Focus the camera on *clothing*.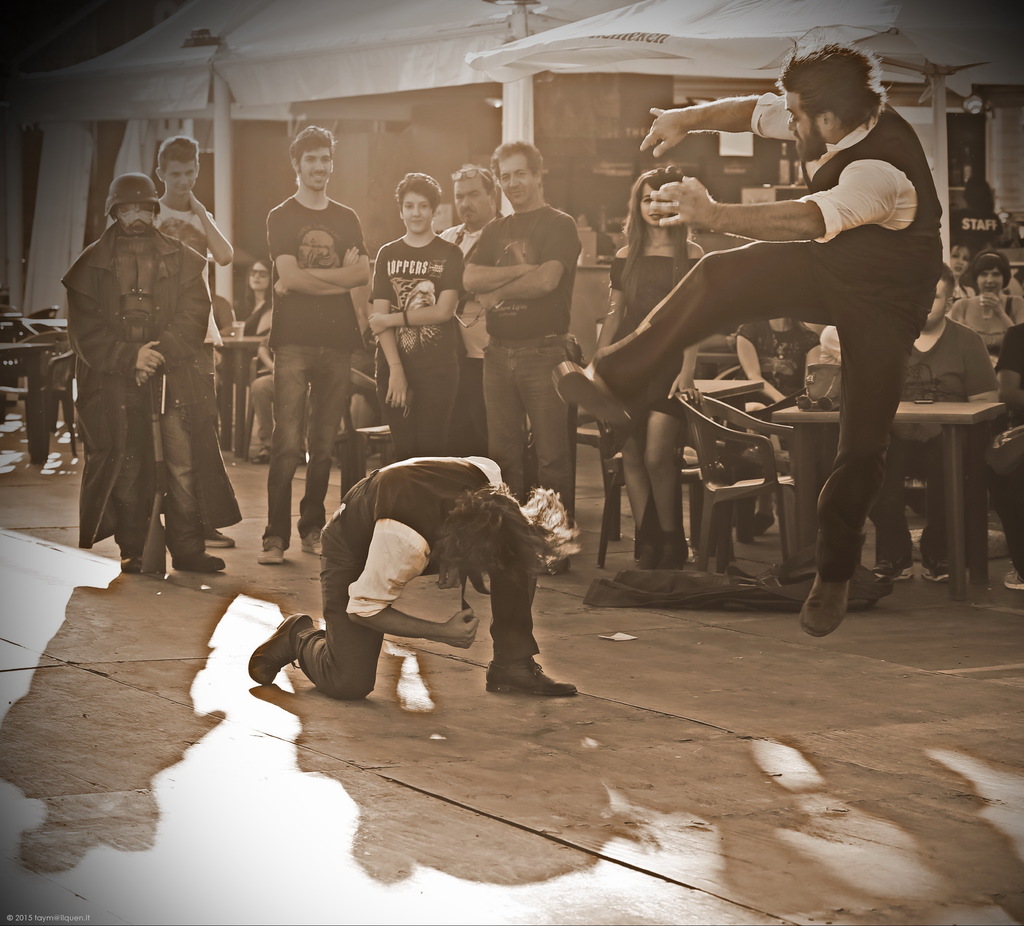
Focus region: left=250, top=372, right=276, bottom=445.
